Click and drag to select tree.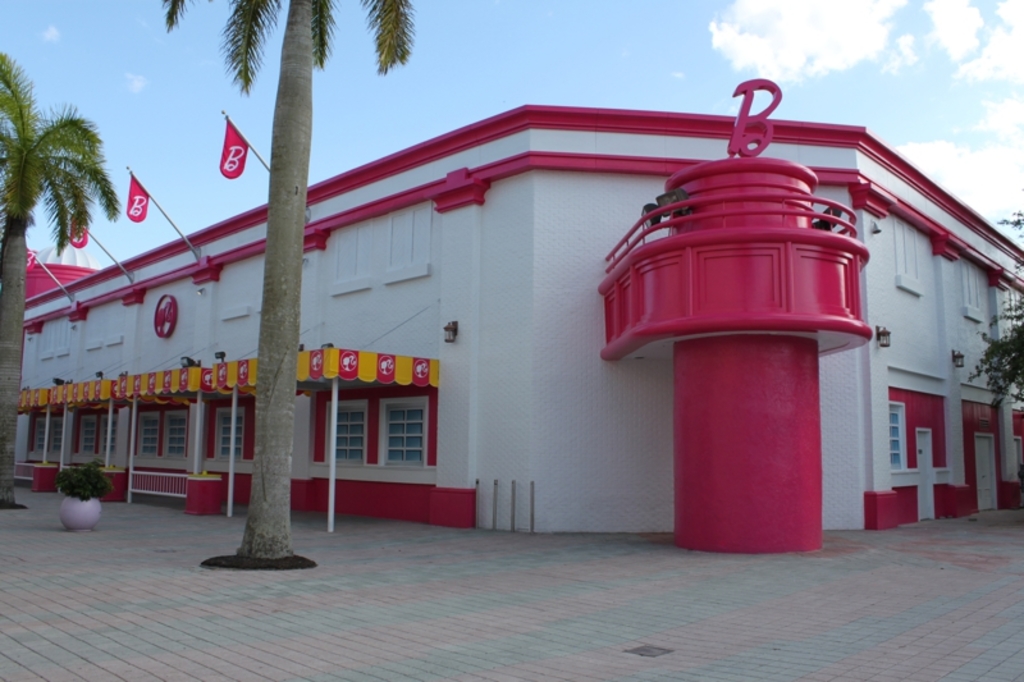
Selection: 963,219,1023,408.
